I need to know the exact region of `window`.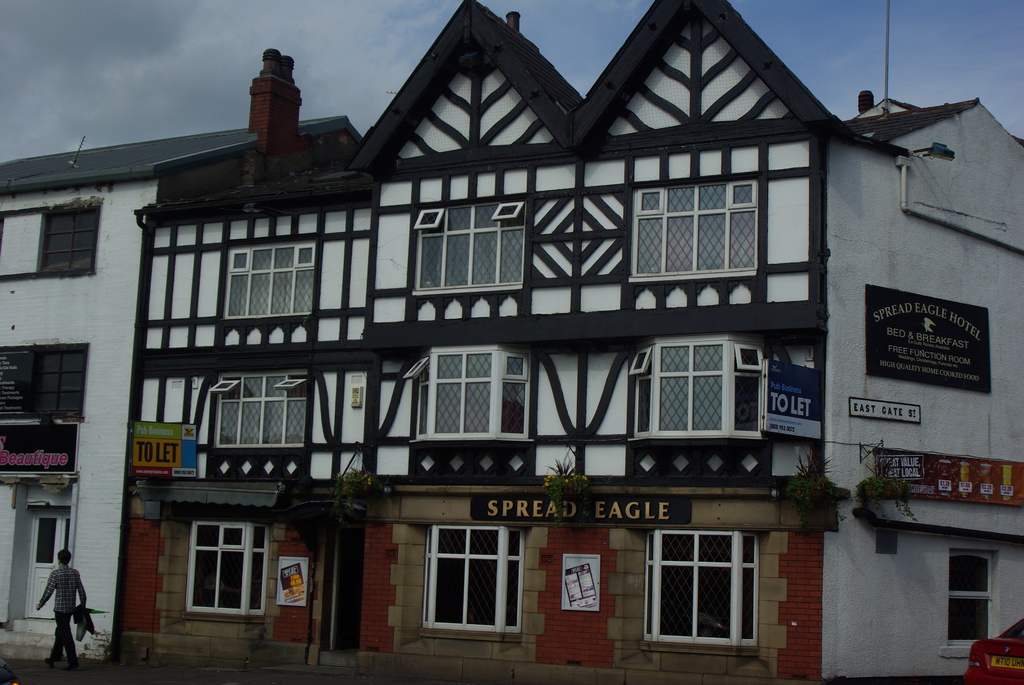
Region: [206, 377, 304, 478].
